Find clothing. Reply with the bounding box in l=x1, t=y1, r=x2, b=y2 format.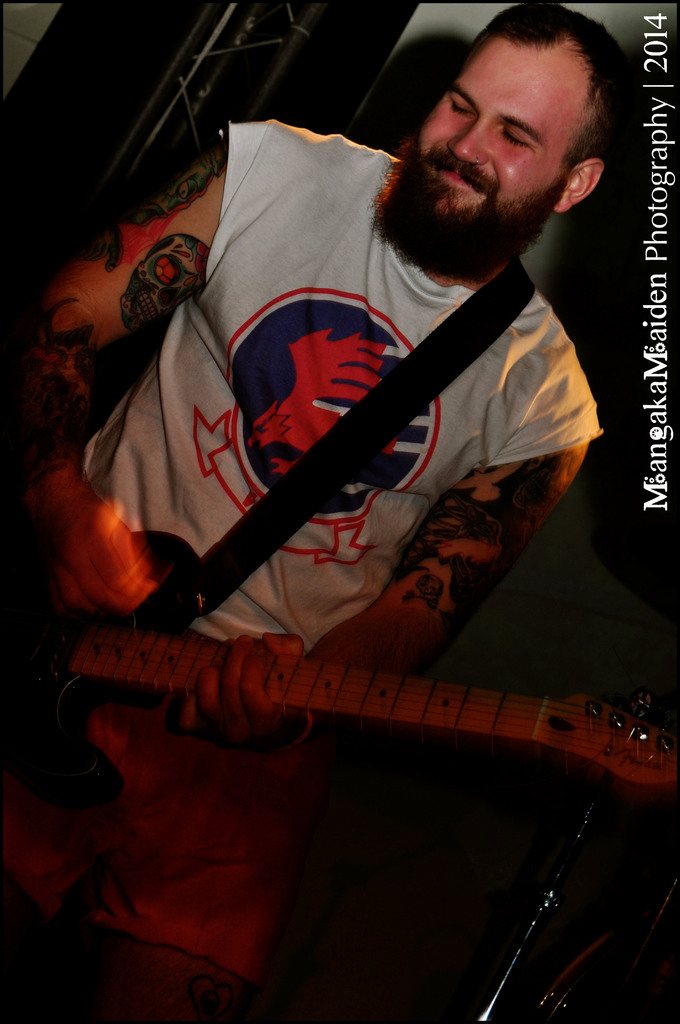
l=63, t=139, r=615, b=897.
